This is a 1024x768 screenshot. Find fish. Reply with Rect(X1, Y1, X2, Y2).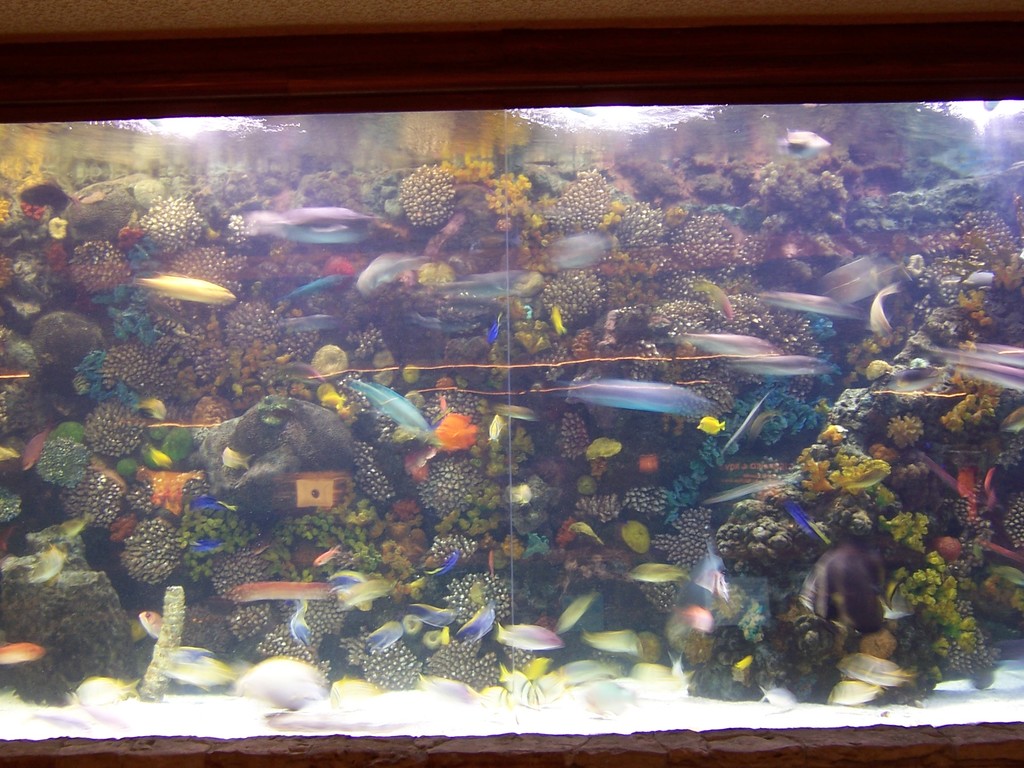
Rect(129, 271, 236, 306).
